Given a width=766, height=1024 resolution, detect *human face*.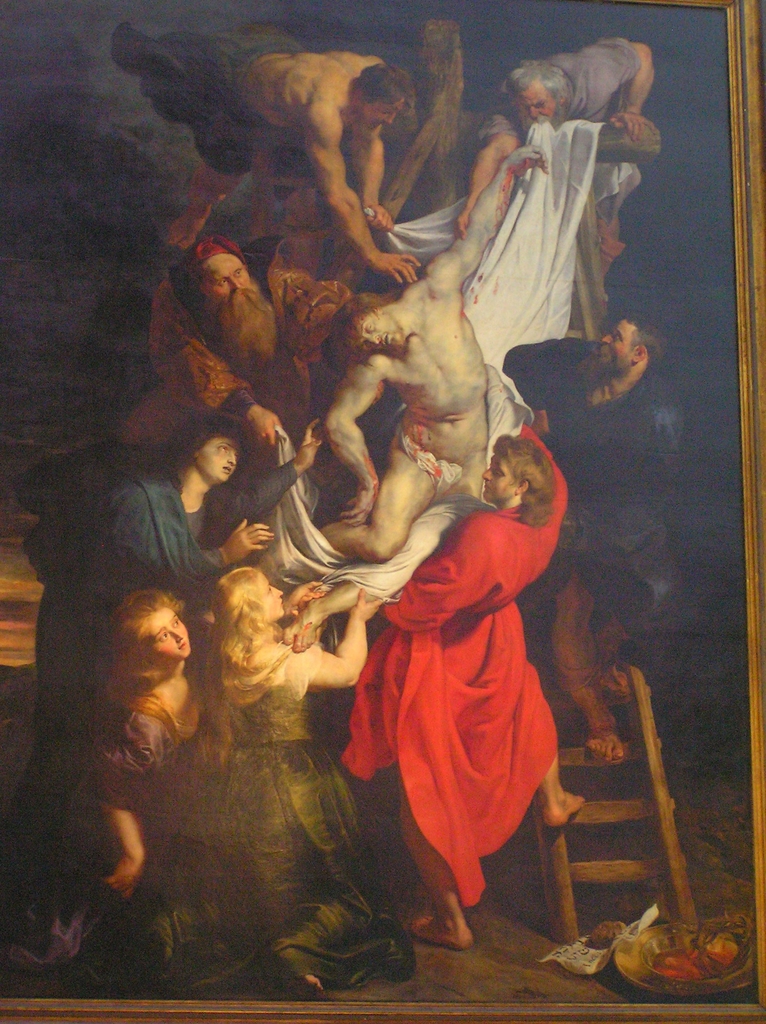
<bbox>357, 305, 401, 355</bbox>.
